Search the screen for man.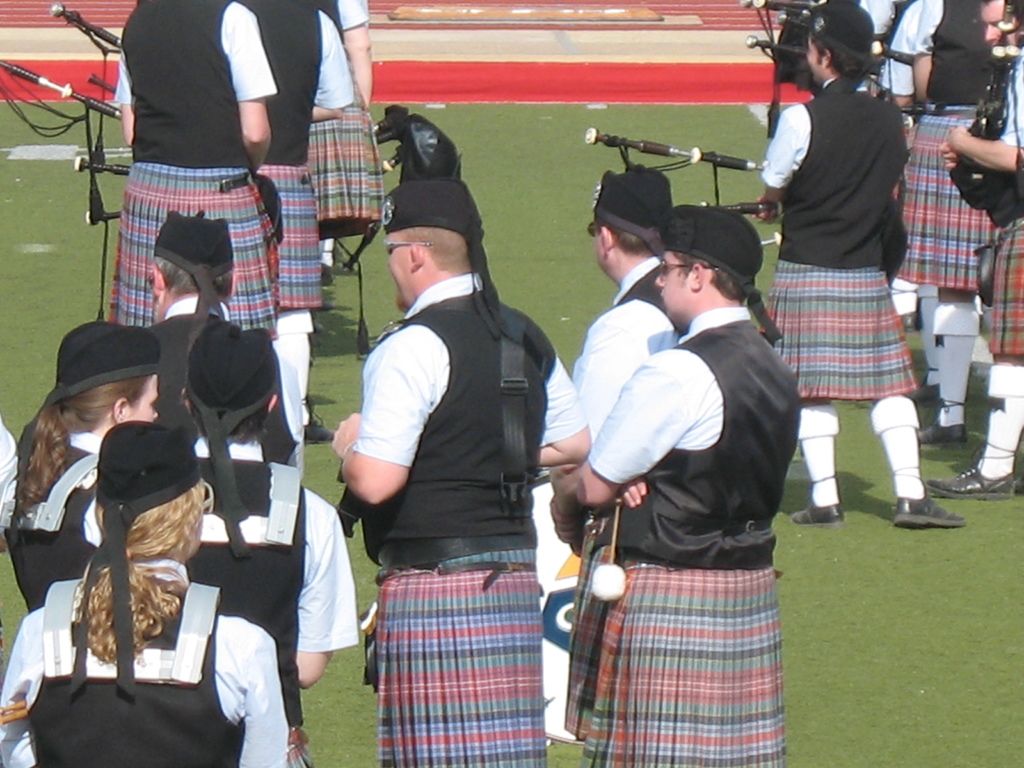
Found at Rect(547, 165, 687, 744).
